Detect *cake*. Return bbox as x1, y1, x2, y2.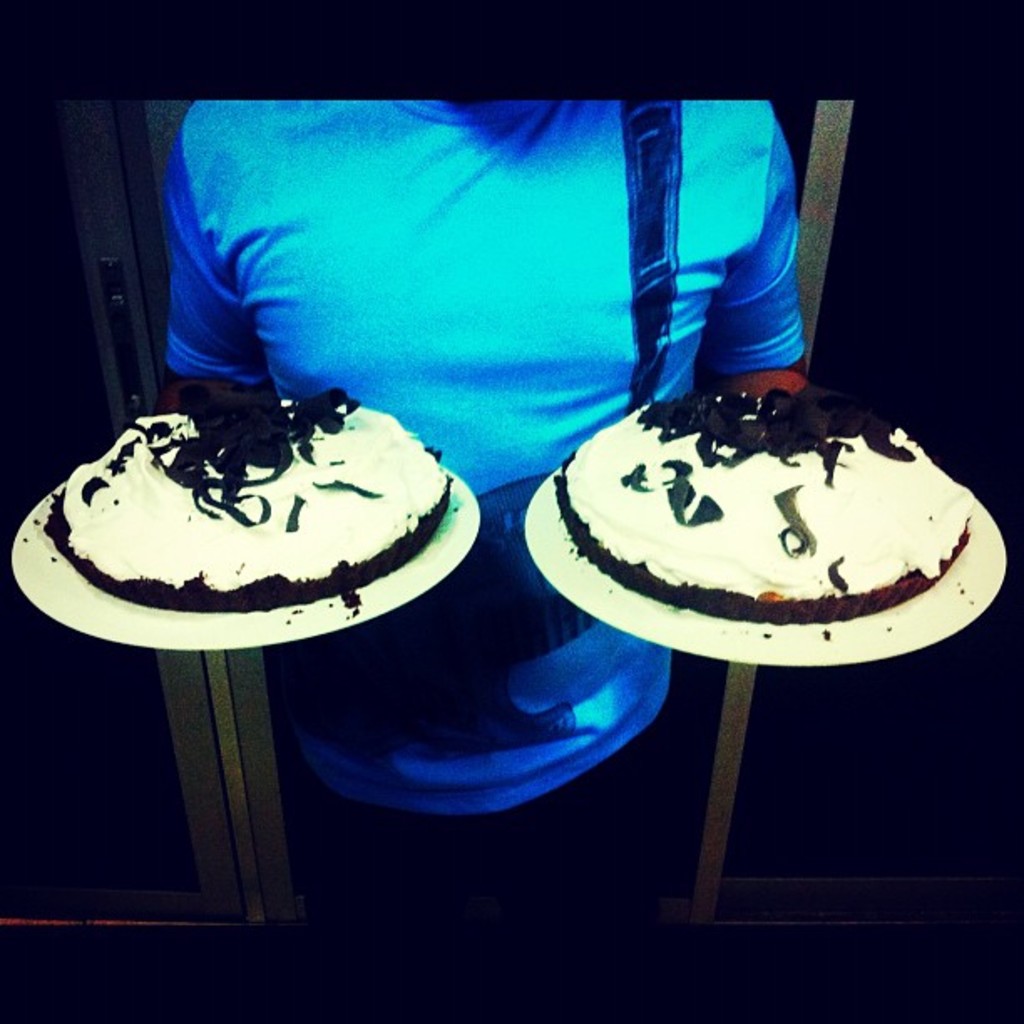
45, 388, 452, 612.
